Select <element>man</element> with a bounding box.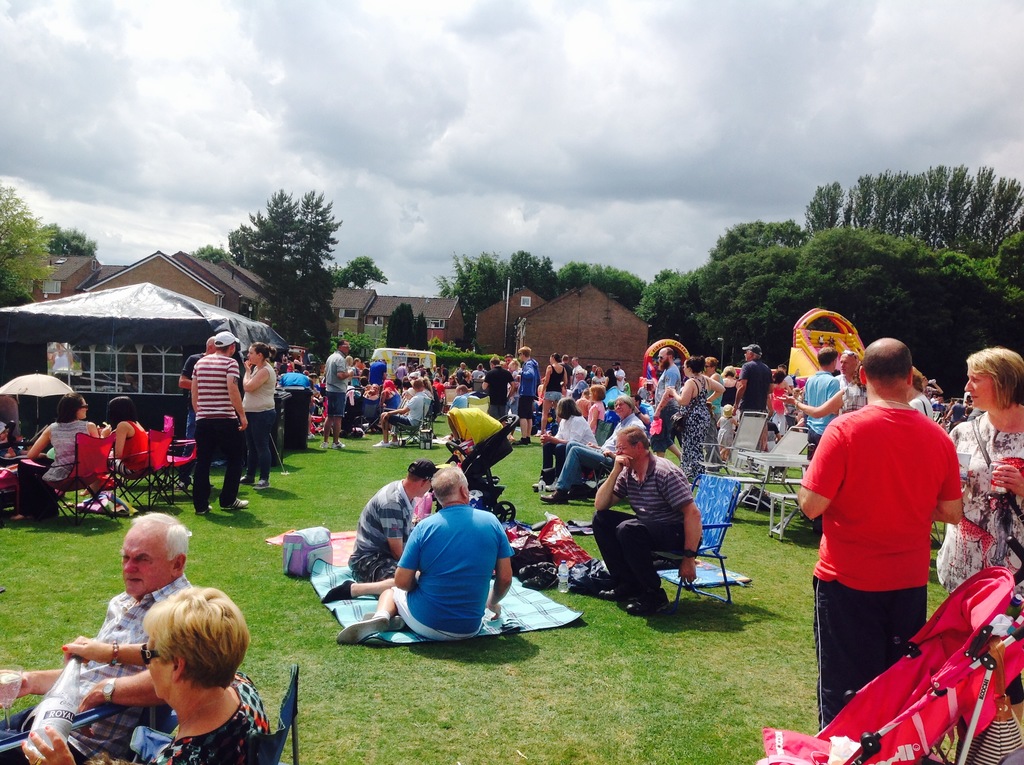
335,467,516,646.
